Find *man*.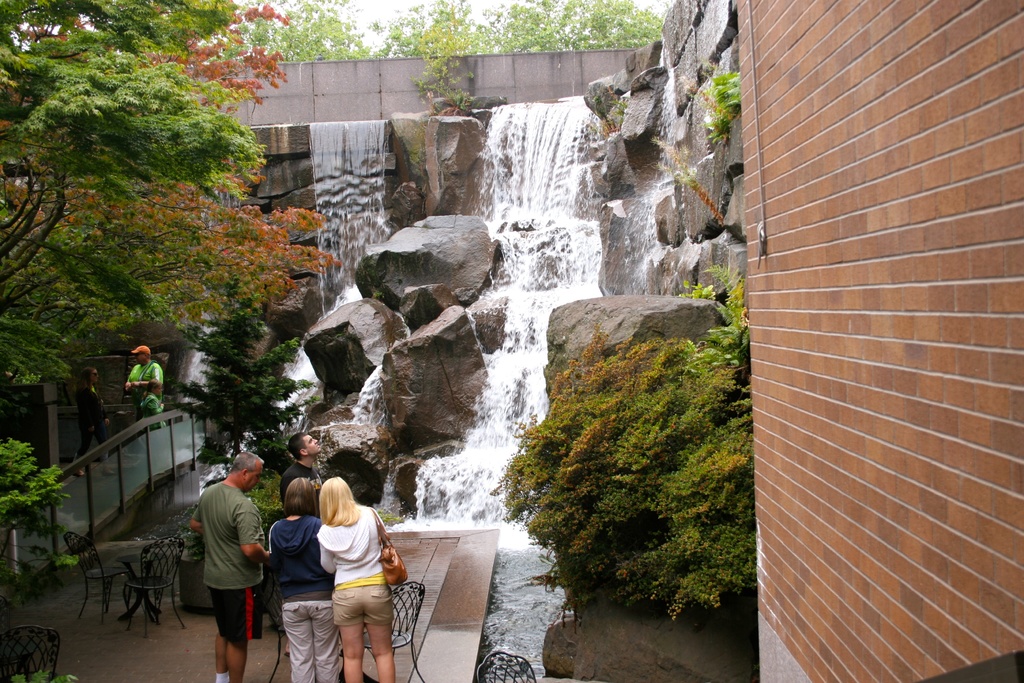
123,344,169,428.
